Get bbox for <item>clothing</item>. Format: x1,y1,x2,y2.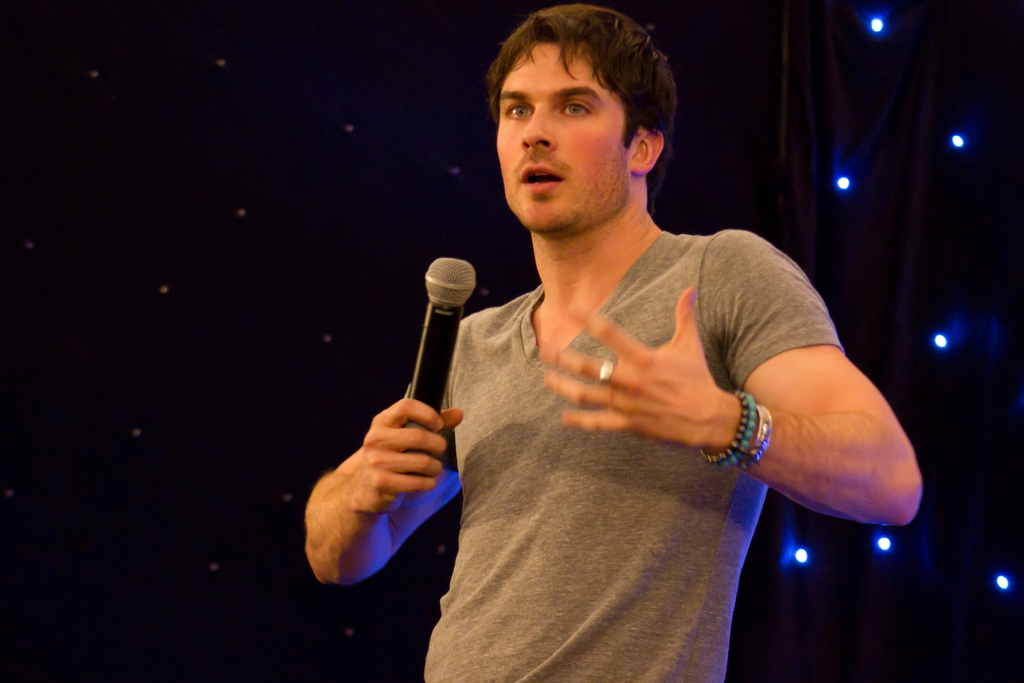
349,137,893,636.
